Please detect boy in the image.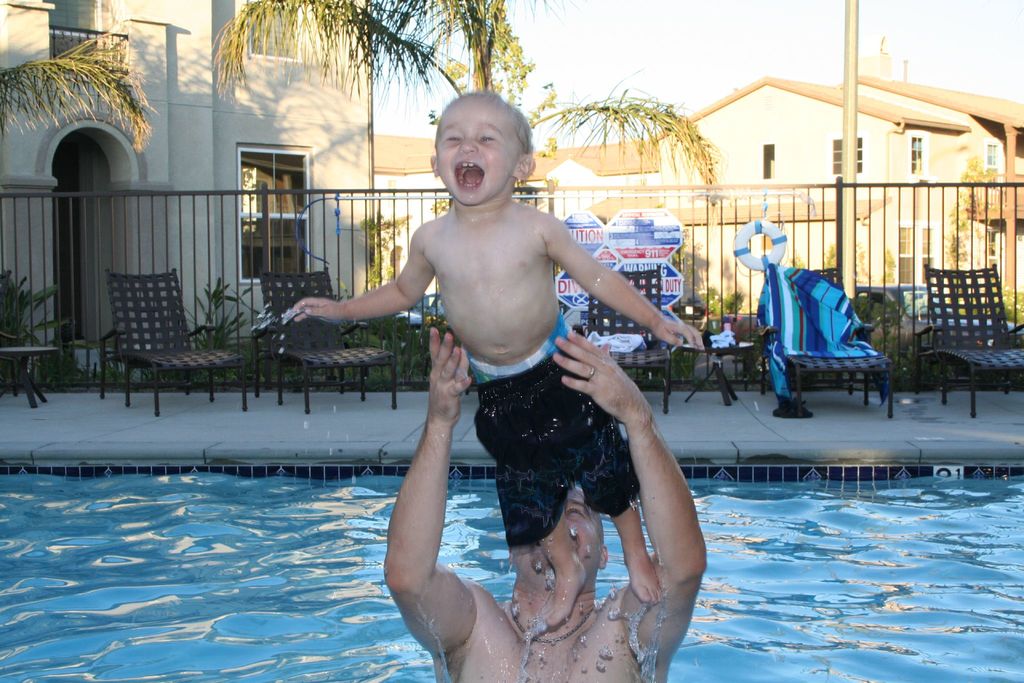
crop(312, 81, 657, 630).
